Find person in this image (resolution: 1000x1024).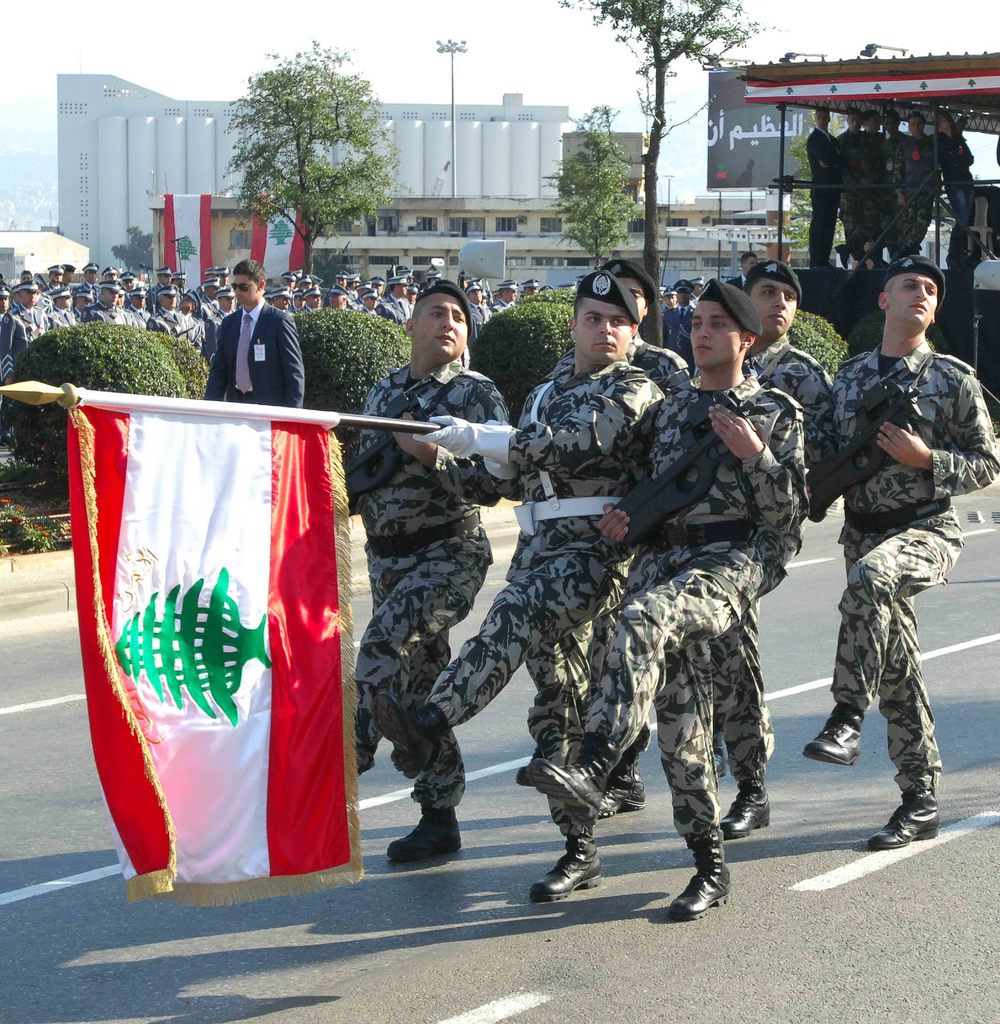
box(205, 291, 238, 357).
